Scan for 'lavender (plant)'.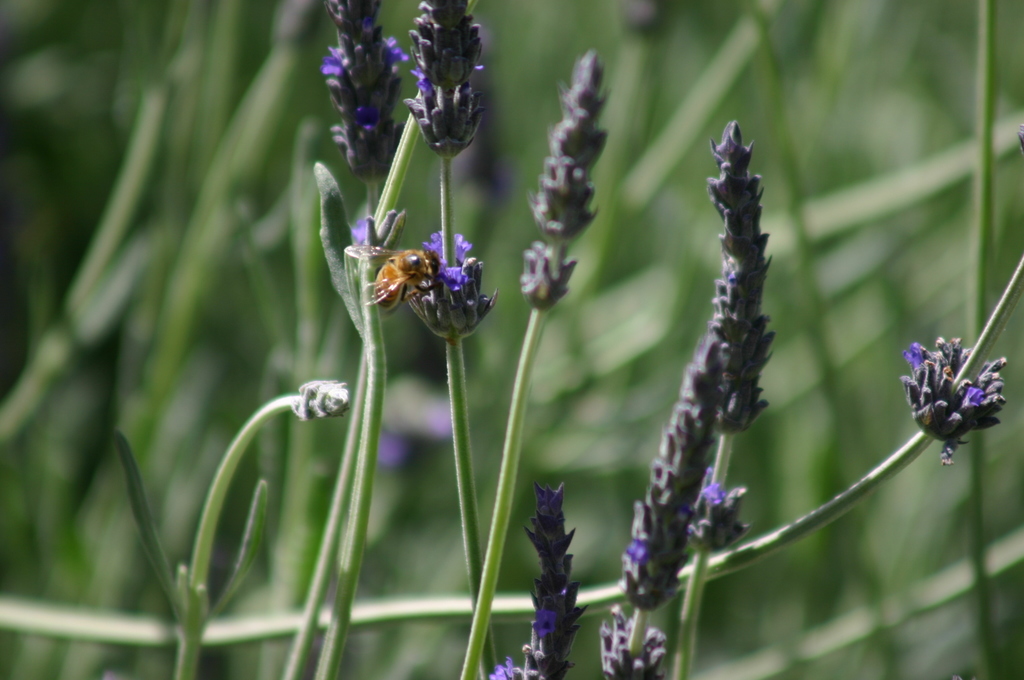
Scan result: {"x1": 395, "y1": 224, "x2": 486, "y2": 339}.
